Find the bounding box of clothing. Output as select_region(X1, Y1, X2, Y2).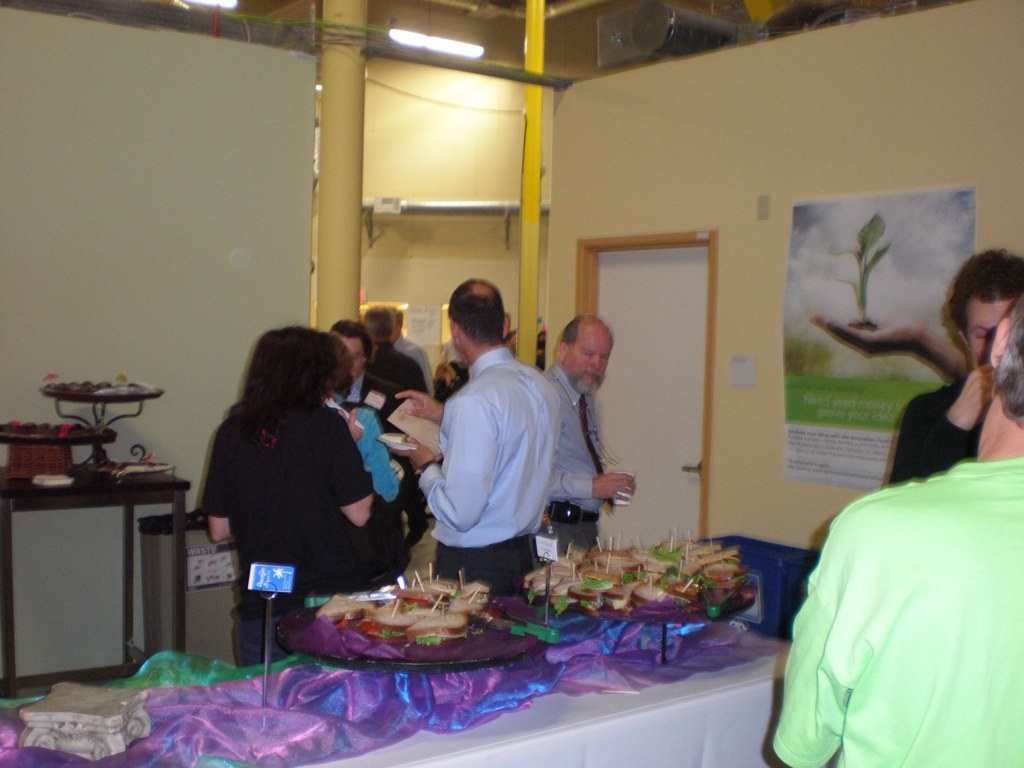
select_region(769, 425, 1012, 767).
